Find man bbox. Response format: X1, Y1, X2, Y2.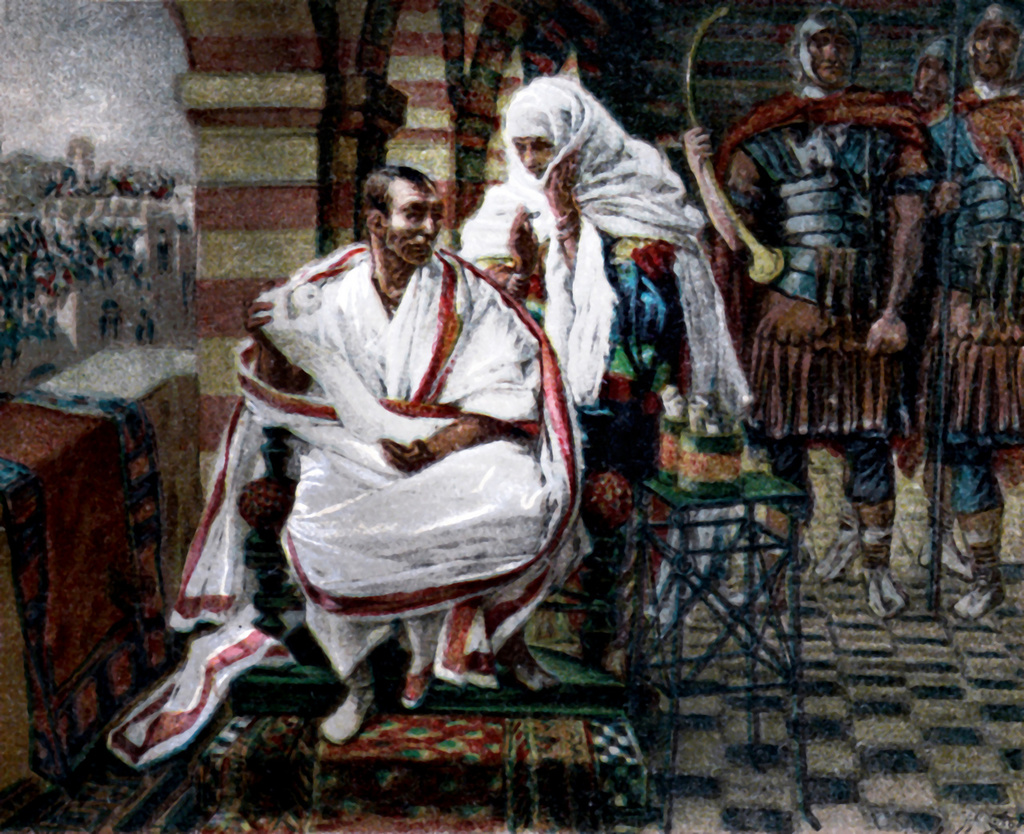
924, 1, 1023, 619.
